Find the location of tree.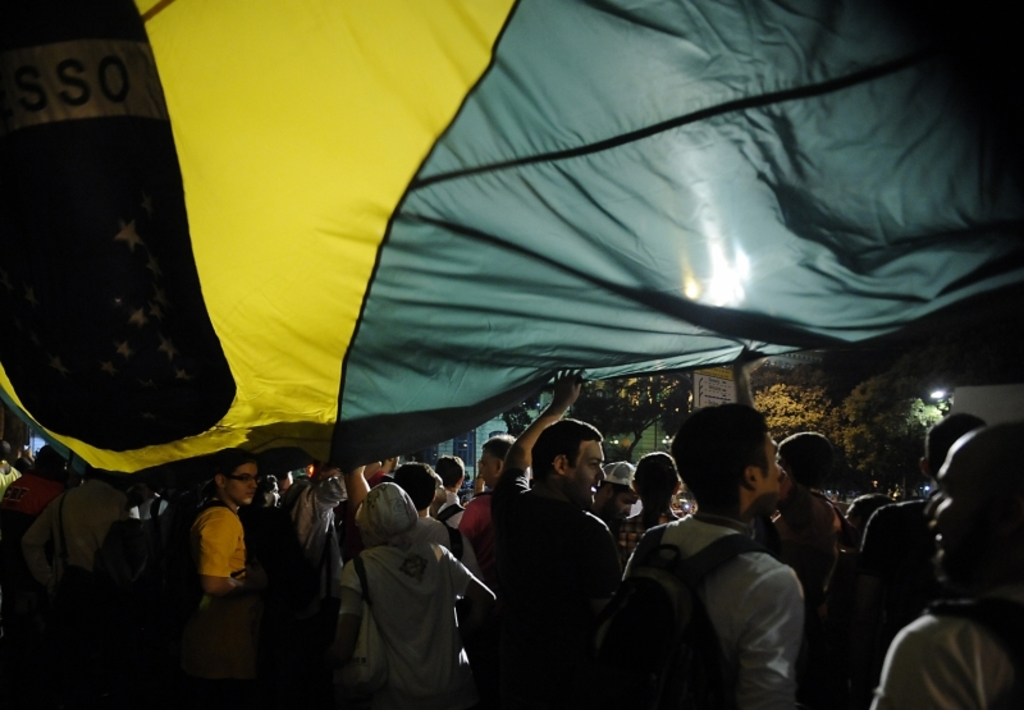
Location: detection(739, 376, 849, 454).
